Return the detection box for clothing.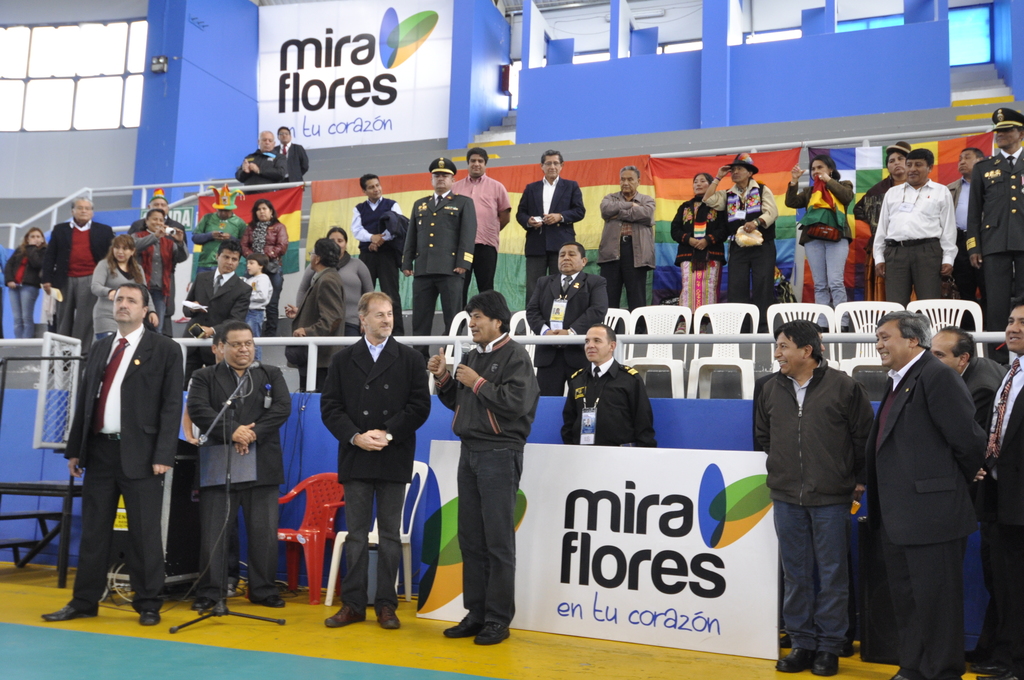
l=181, t=269, r=251, b=391.
